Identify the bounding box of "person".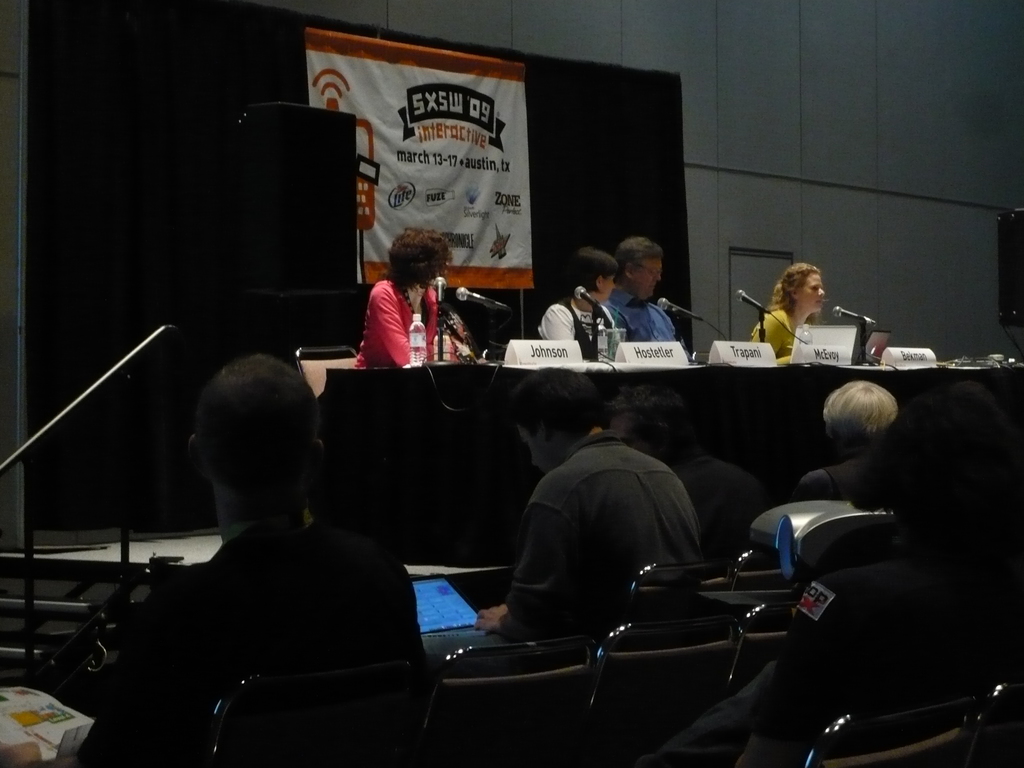
crop(743, 264, 822, 363).
